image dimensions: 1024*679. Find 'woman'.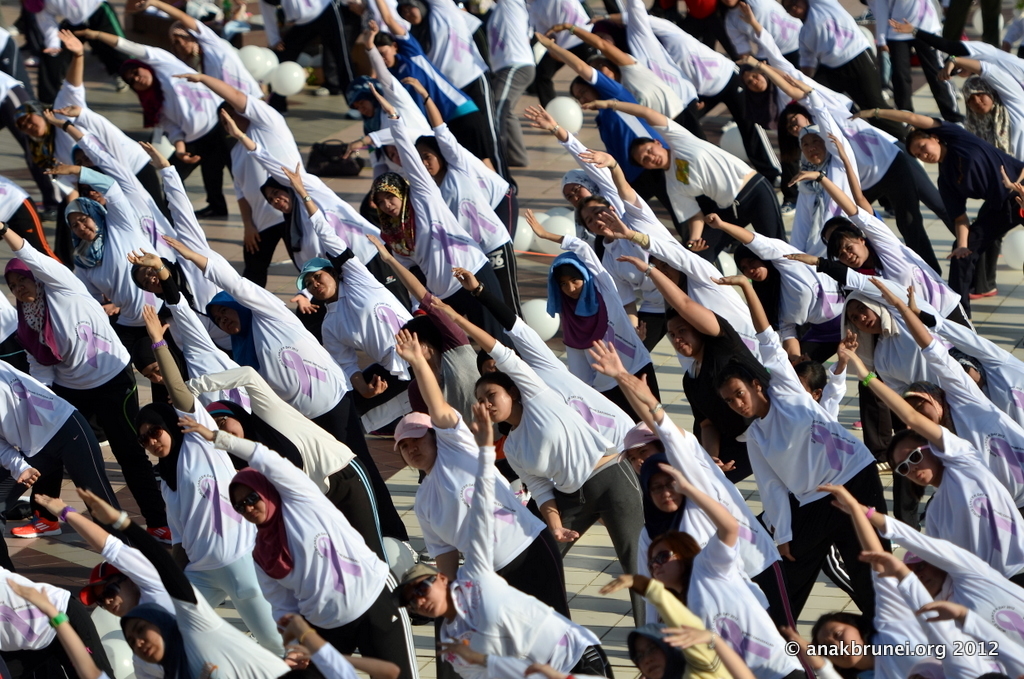
bbox=[844, 112, 1023, 305].
